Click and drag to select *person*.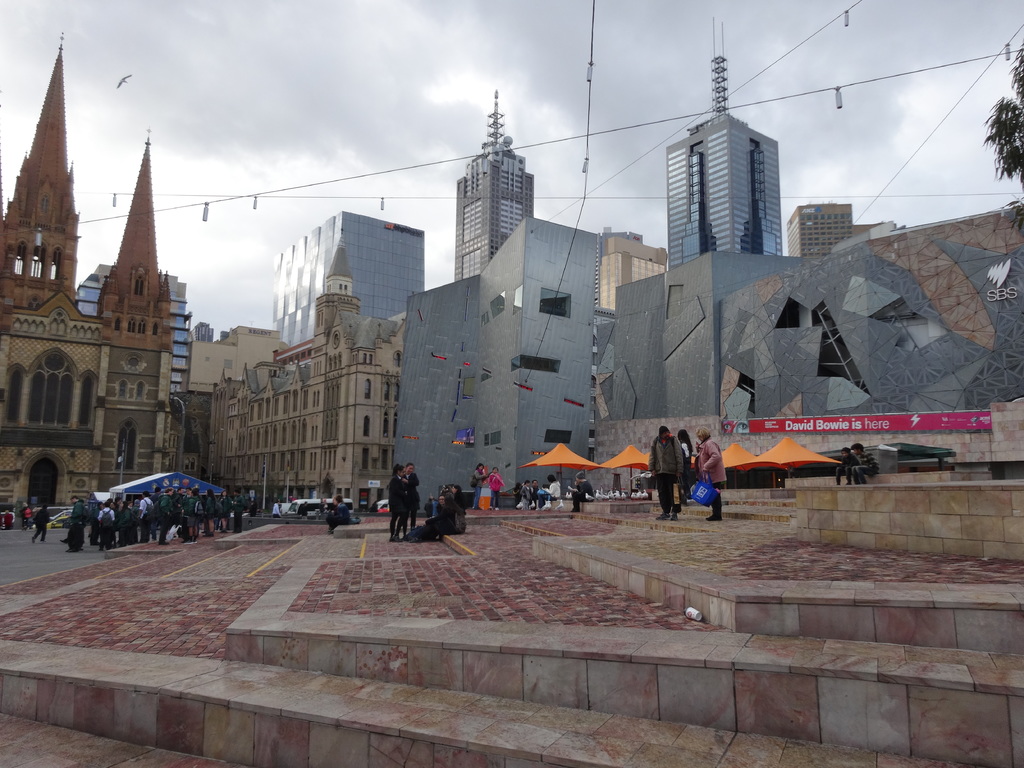
Selection: <bbox>63, 498, 85, 550</bbox>.
